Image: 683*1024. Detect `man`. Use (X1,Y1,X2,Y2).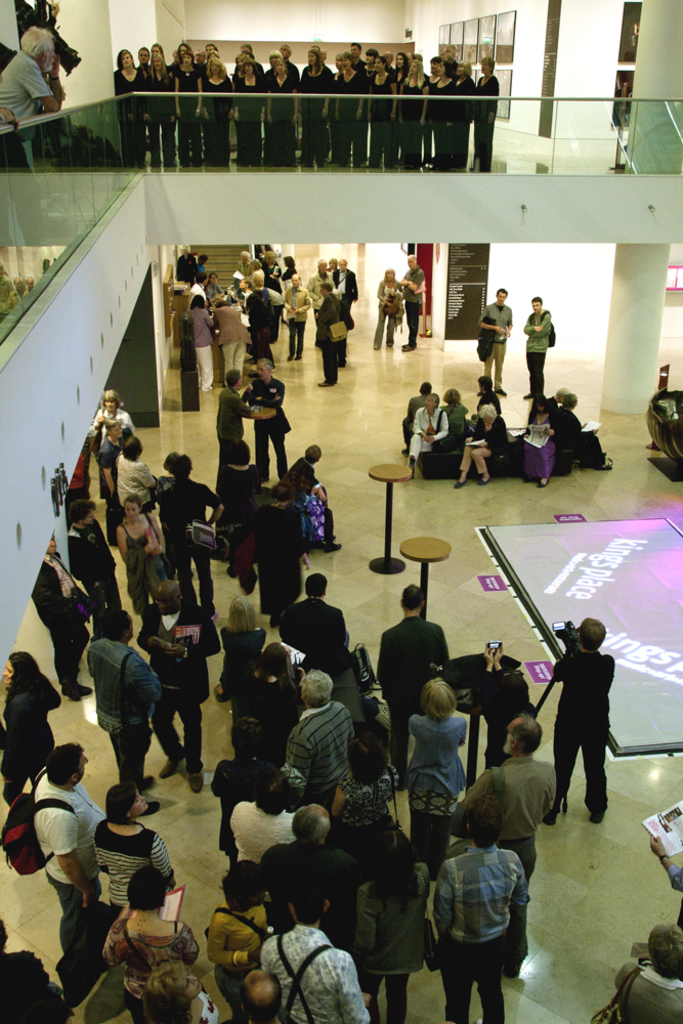
(258,876,369,1023).
